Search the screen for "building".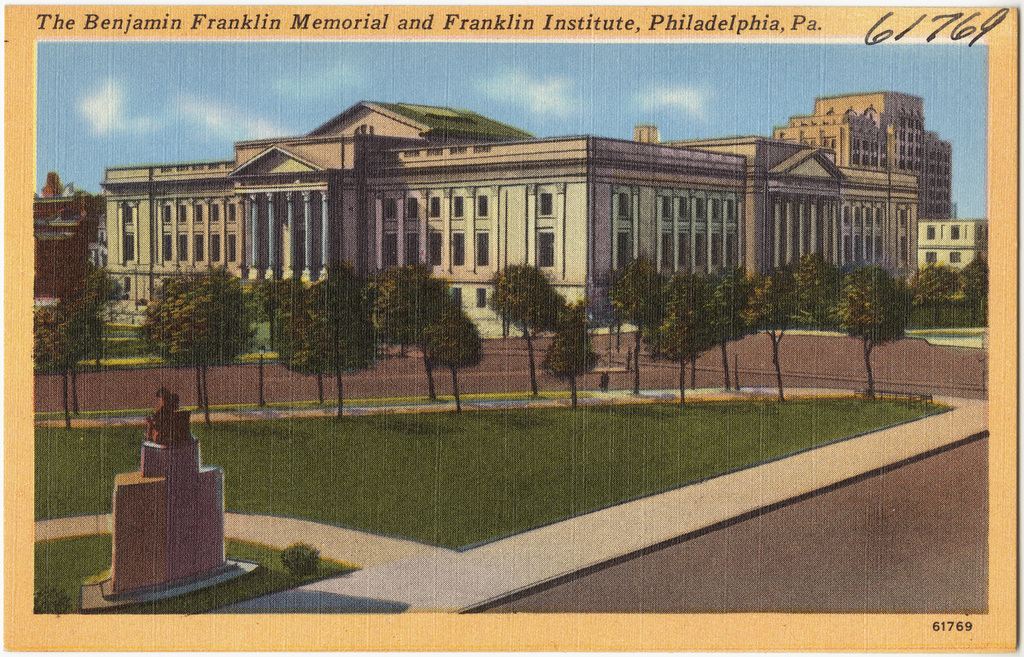
Found at l=97, t=99, r=918, b=339.
